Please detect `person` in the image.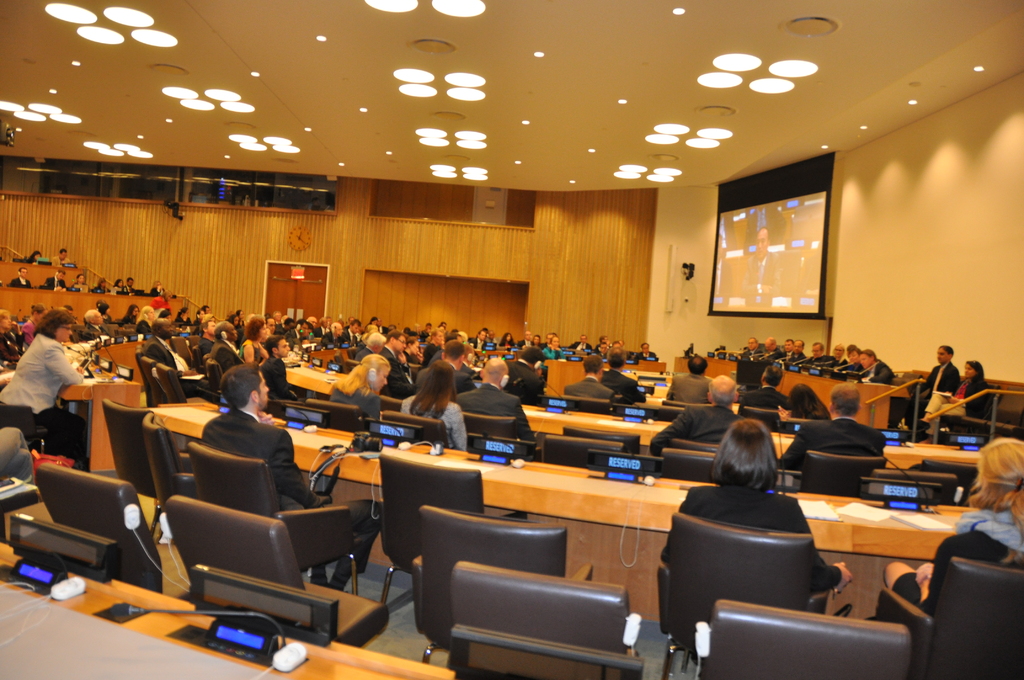
[left=321, top=321, right=346, bottom=344].
